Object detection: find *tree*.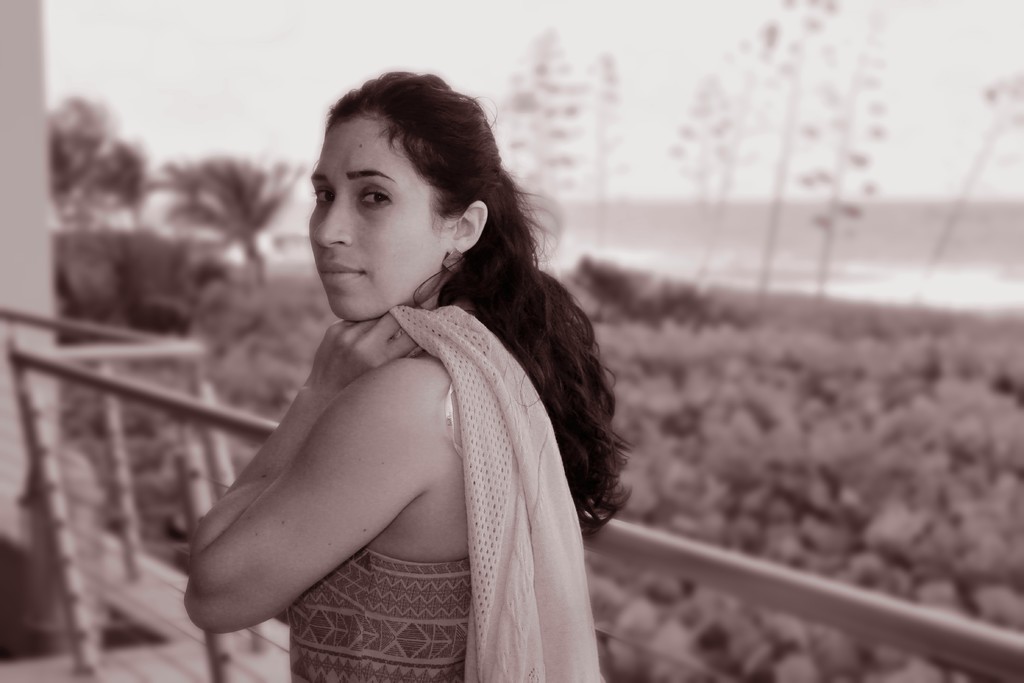
region(145, 155, 295, 292).
